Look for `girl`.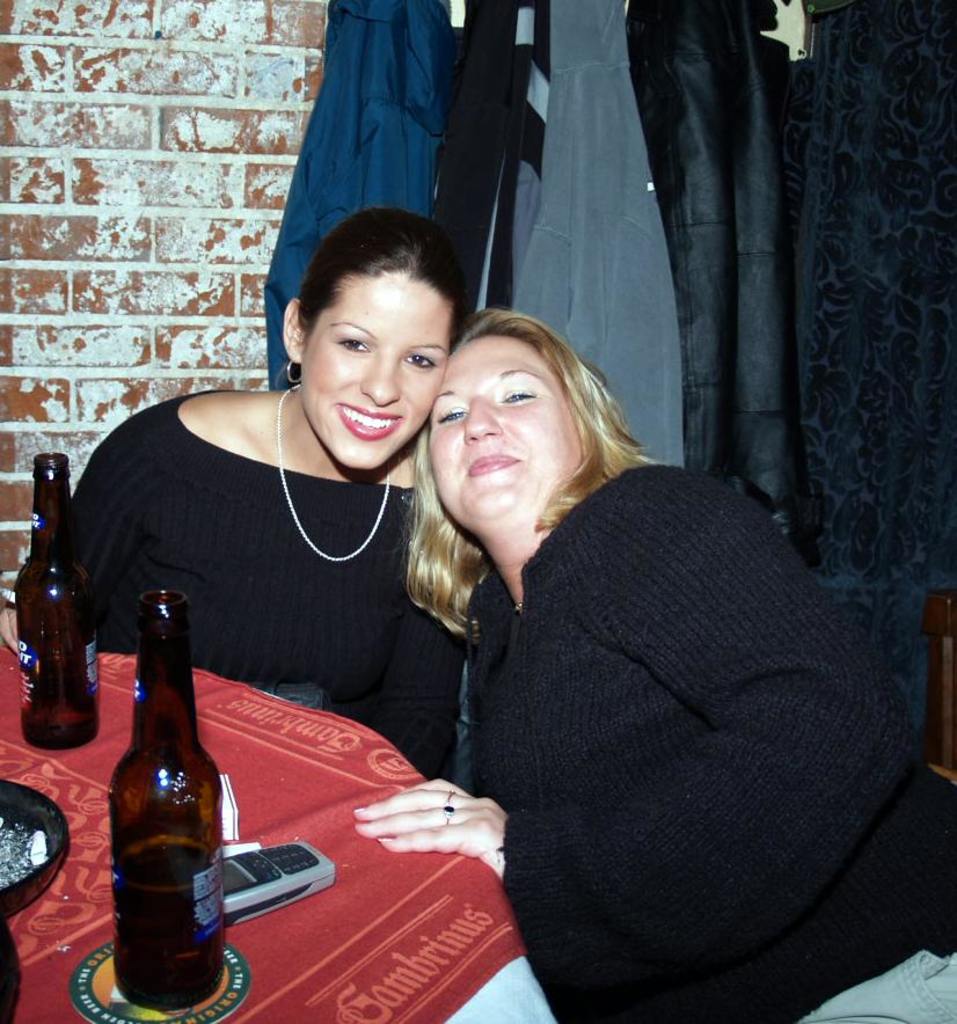
Found: box(0, 206, 465, 782).
